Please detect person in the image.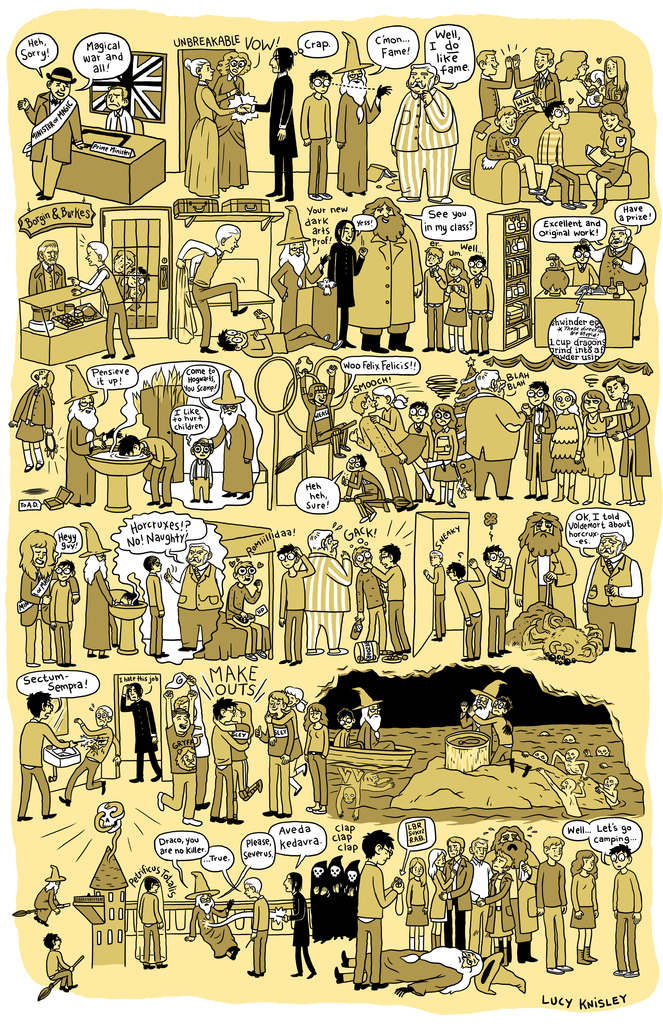
<bbox>188, 438, 213, 502</bbox>.
